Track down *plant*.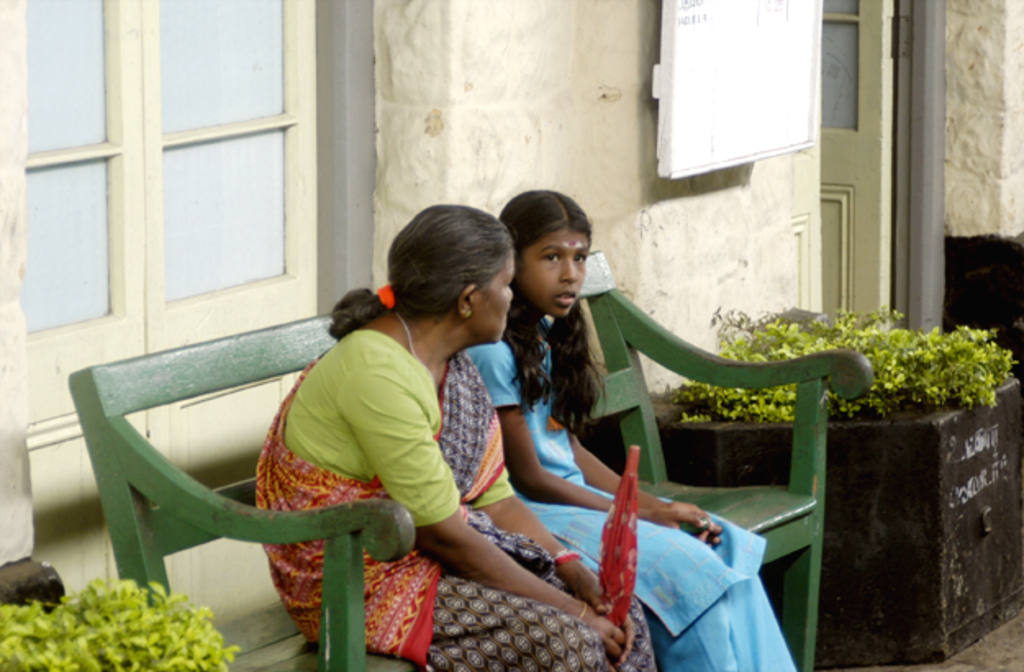
Tracked to box(688, 300, 836, 425).
